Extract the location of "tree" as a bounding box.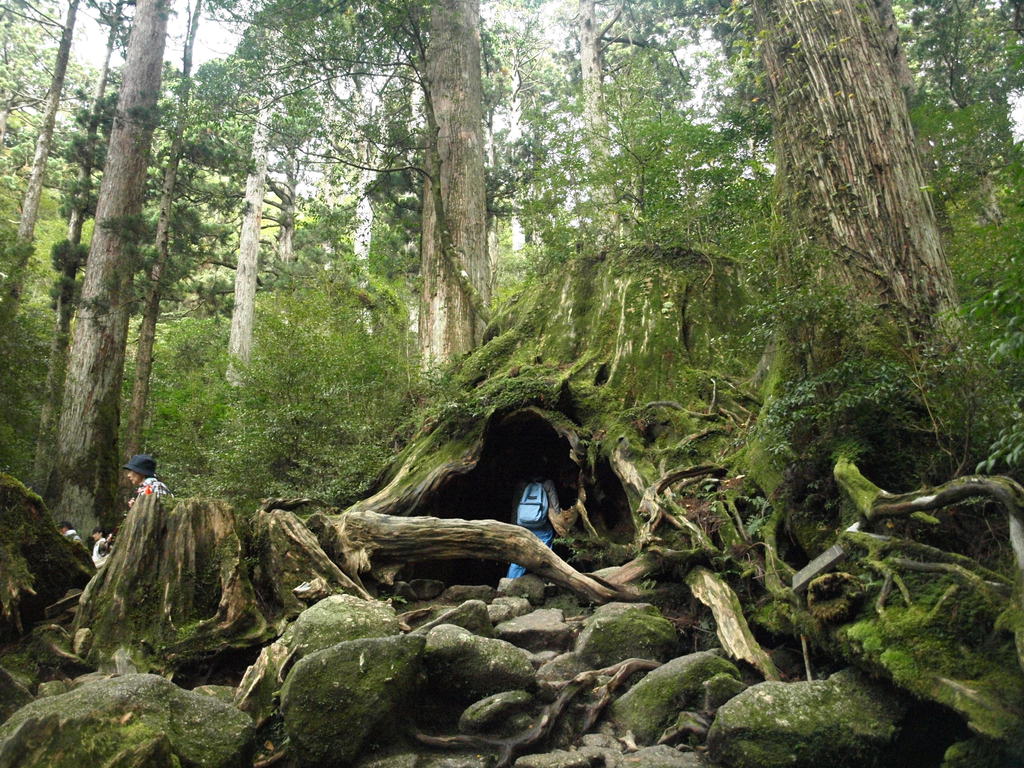
left=686, top=0, right=1023, bottom=549.
